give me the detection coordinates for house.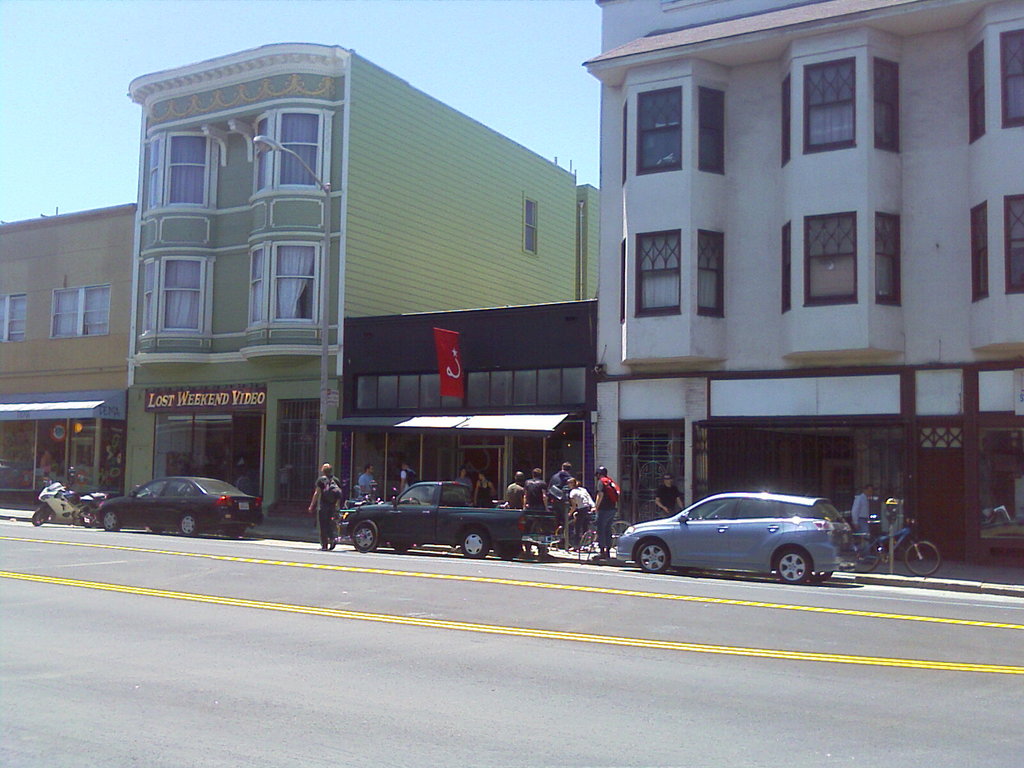
bbox=[323, 298, 597, 557].
